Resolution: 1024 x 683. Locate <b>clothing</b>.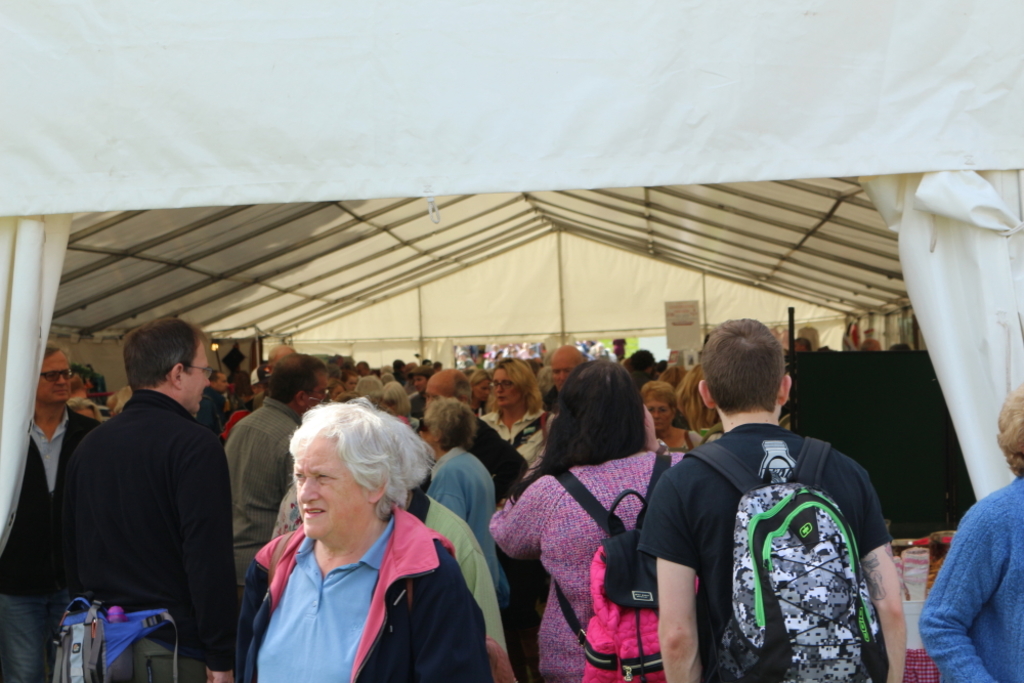
region(63, 393, 234, 682).
